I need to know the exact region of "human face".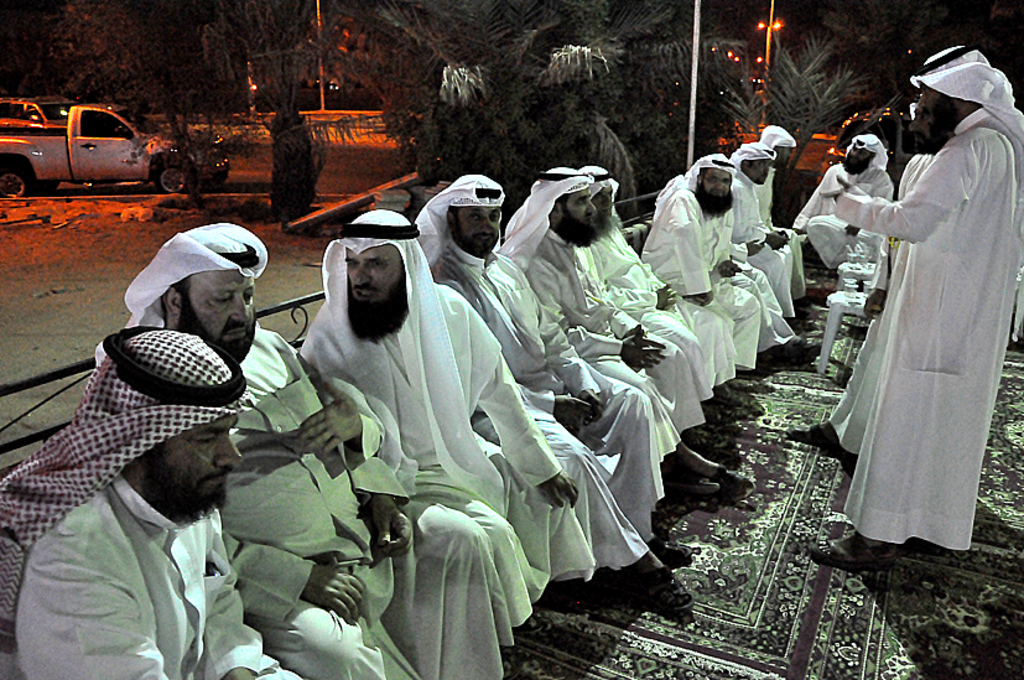
Region: x1=778 y1=146 x2=794 y2=162.
